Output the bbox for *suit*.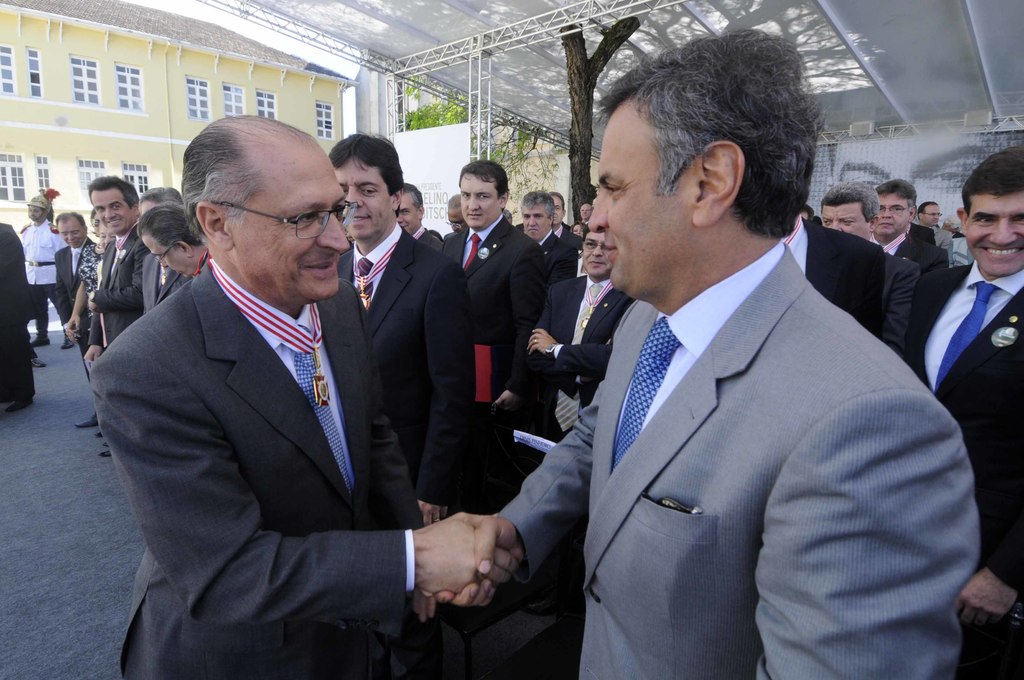
<region>556, 227, 576, 252</region>.
